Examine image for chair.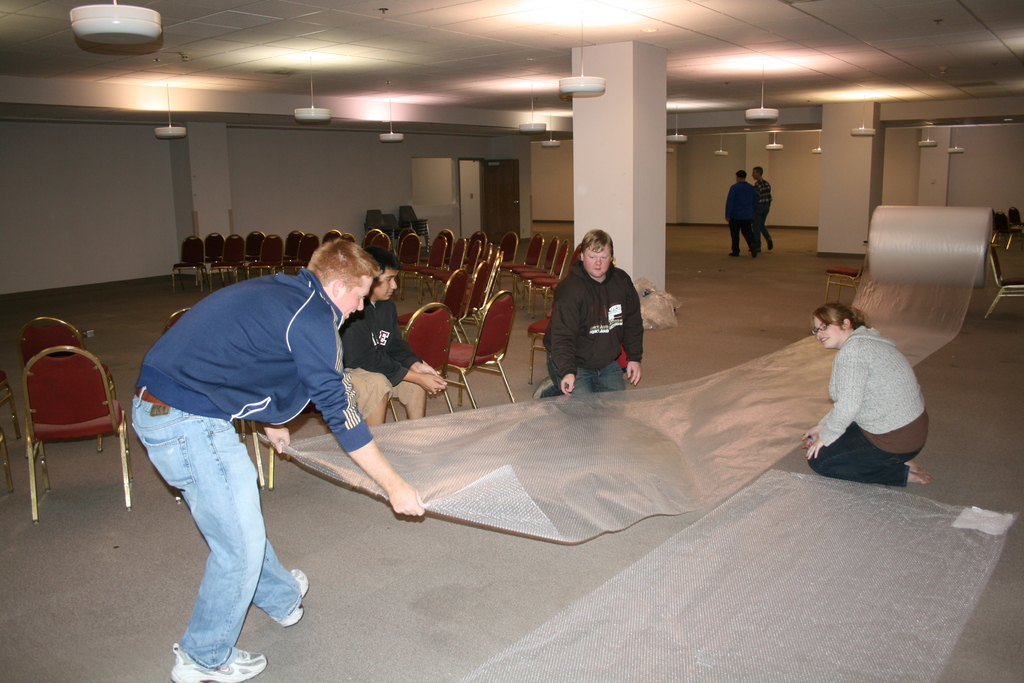
Examination result: region(541, 245, 582, 309).
